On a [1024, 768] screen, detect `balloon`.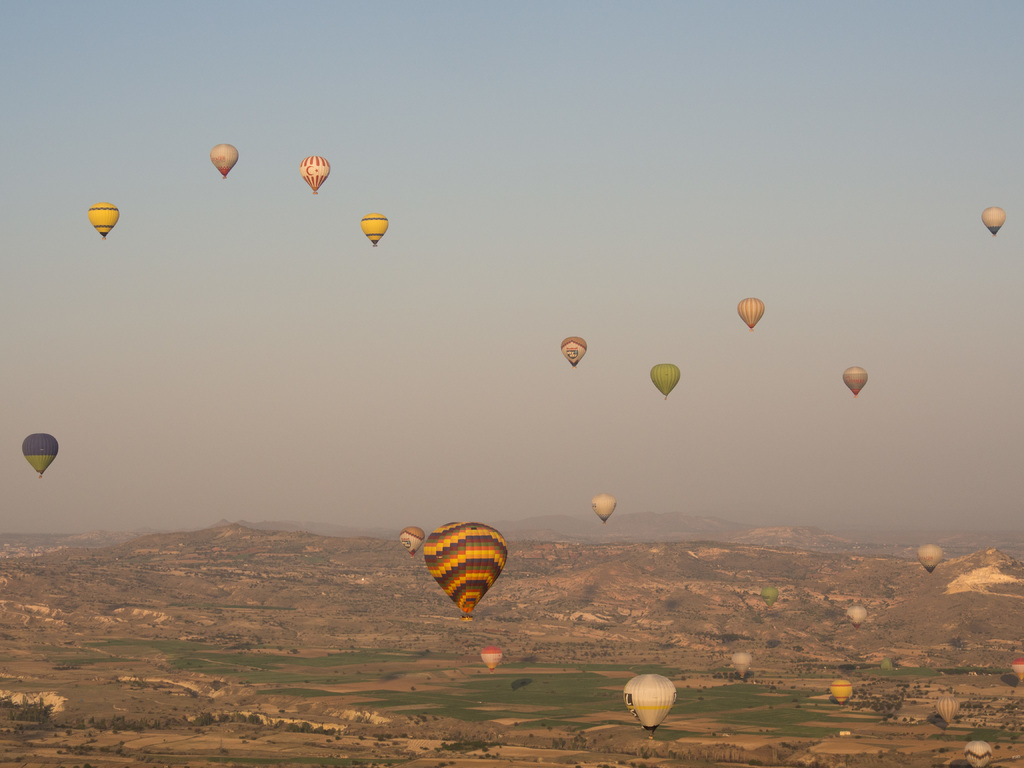
l=24, t=434, r=59, b=474.
